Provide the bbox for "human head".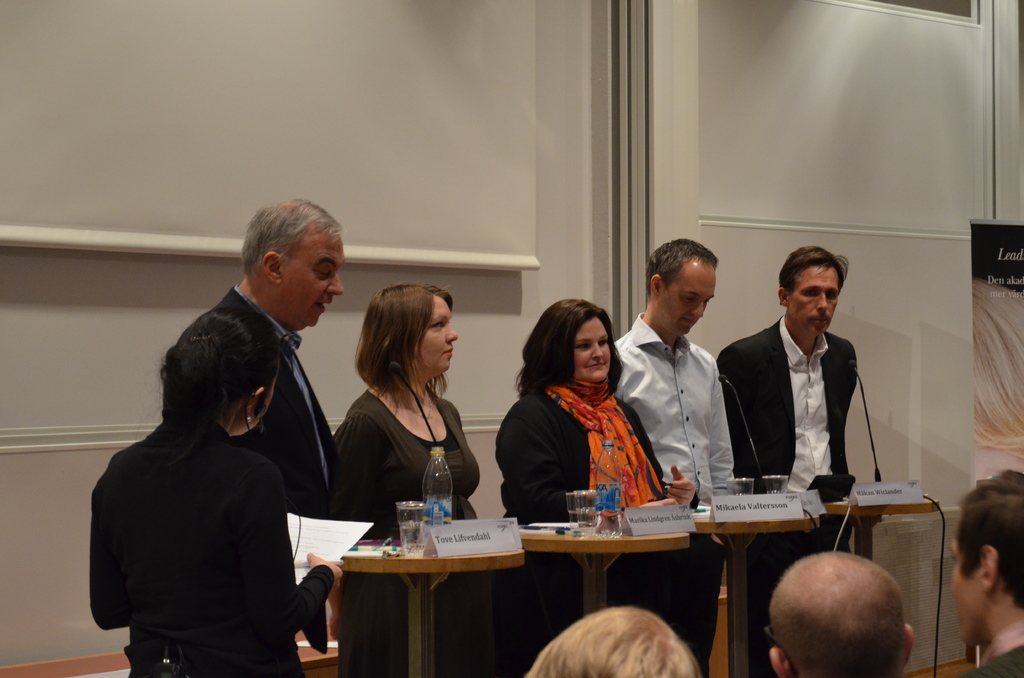
left=770, top=563, right=926, bottom=677.
